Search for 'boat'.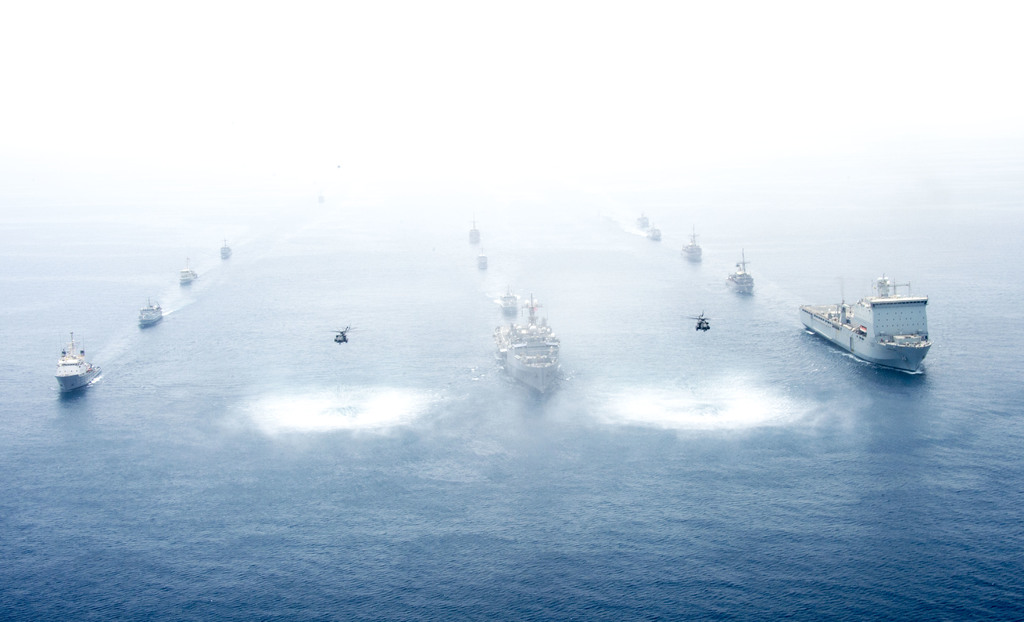
Found at 493/287/519/313.
